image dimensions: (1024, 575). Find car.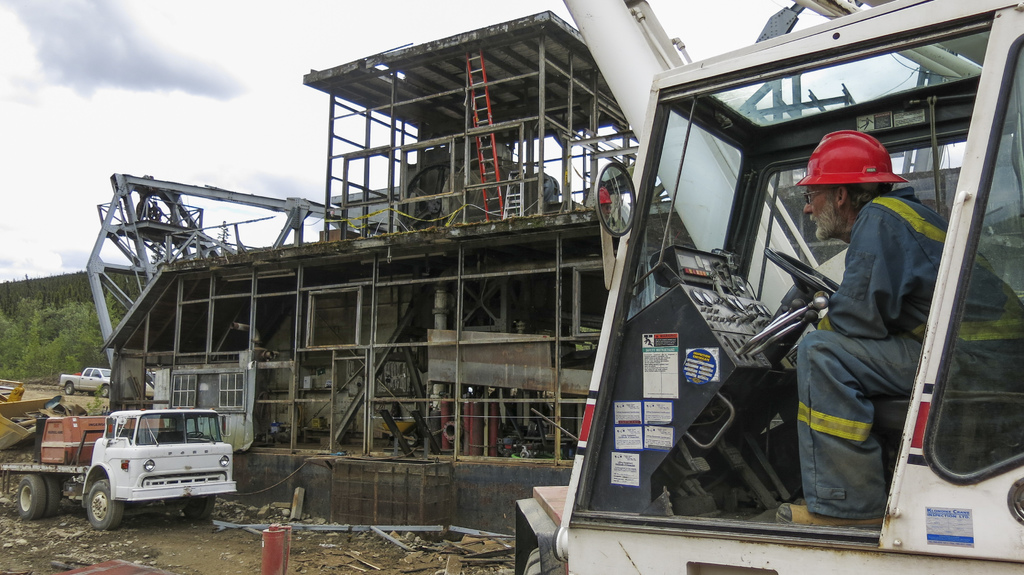
{"x1": 62, "y1": 365, "x2": 111, "y2": 397}.
